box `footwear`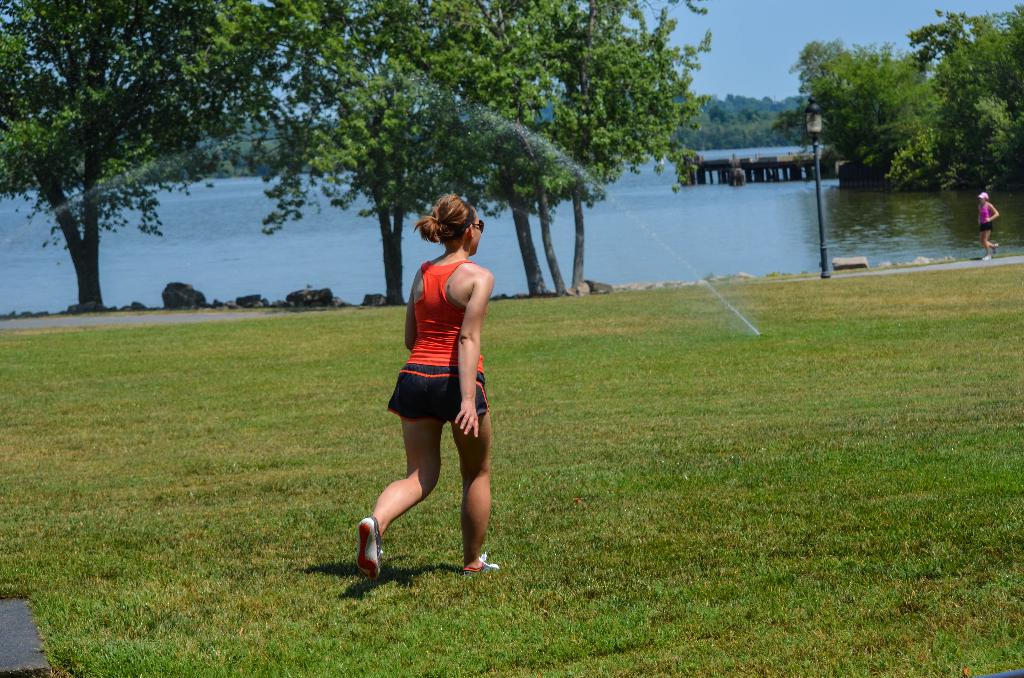
box=[340, 509, 390, 581]
